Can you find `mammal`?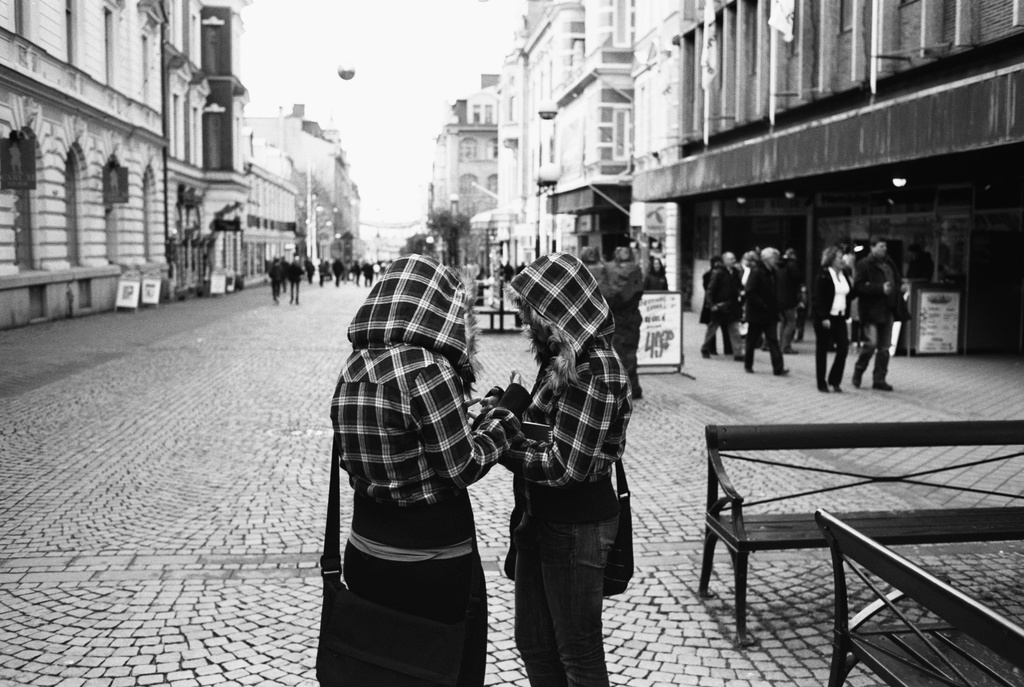
Yes, bounding box: bbox(309, 285, 511, 675).
